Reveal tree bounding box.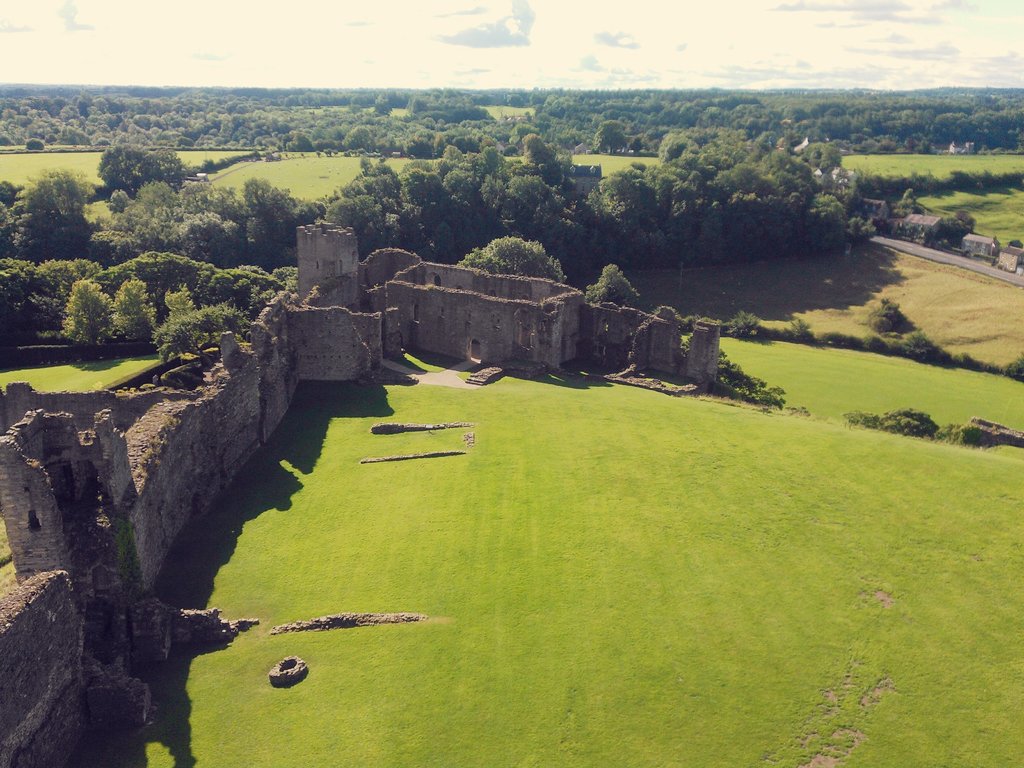
Revealed: <box>29,260,99,326</box>.
